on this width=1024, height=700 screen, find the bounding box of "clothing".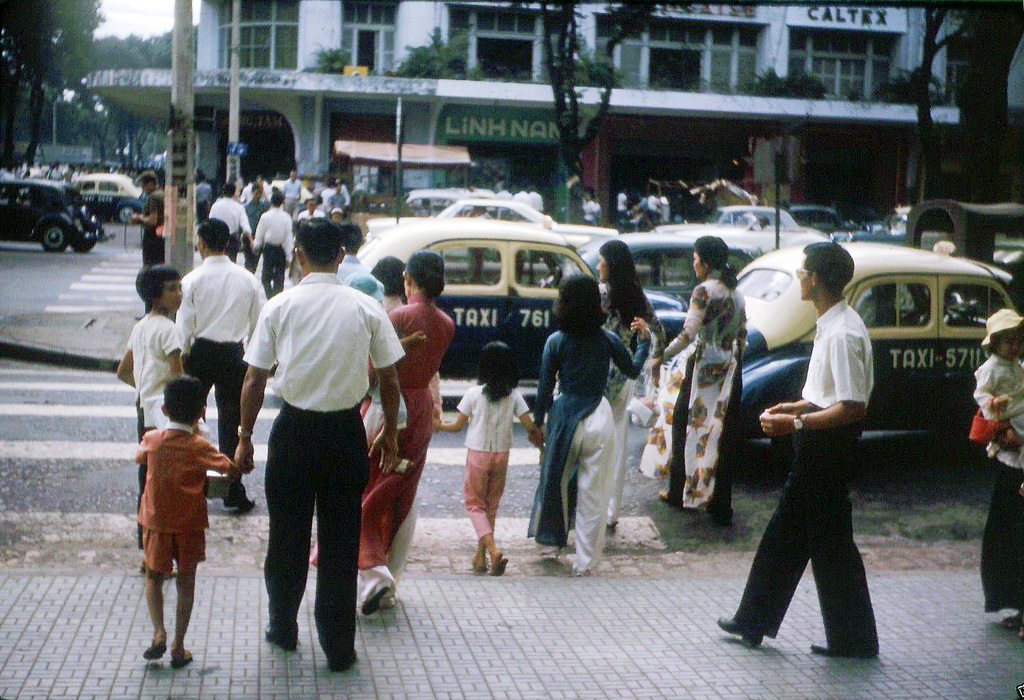
Bounding box: {"x1": 515, "y1": 191, "x2": 533, "y2": 208}.
